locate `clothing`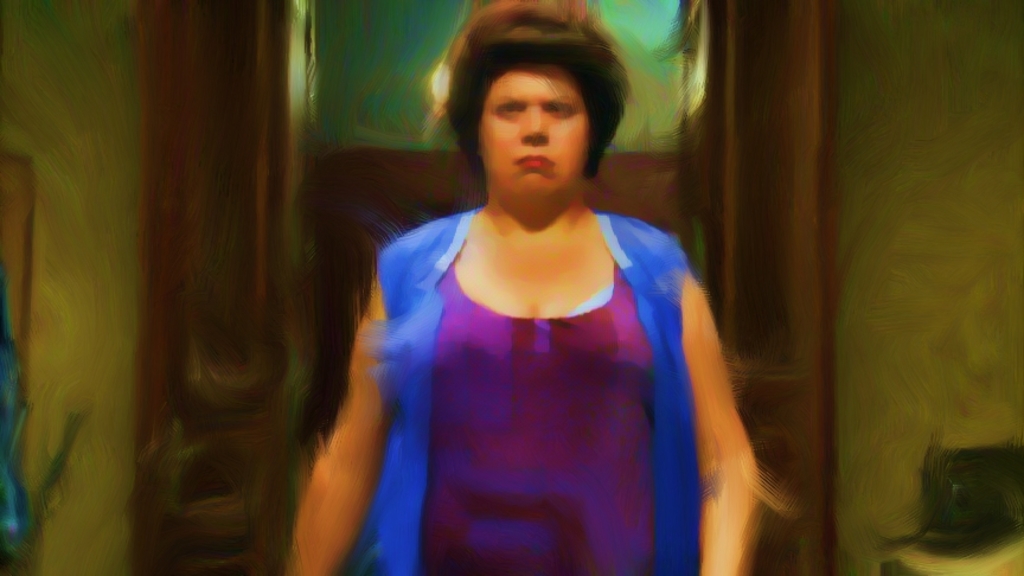
<region>264, 142, 738, 542</region>
